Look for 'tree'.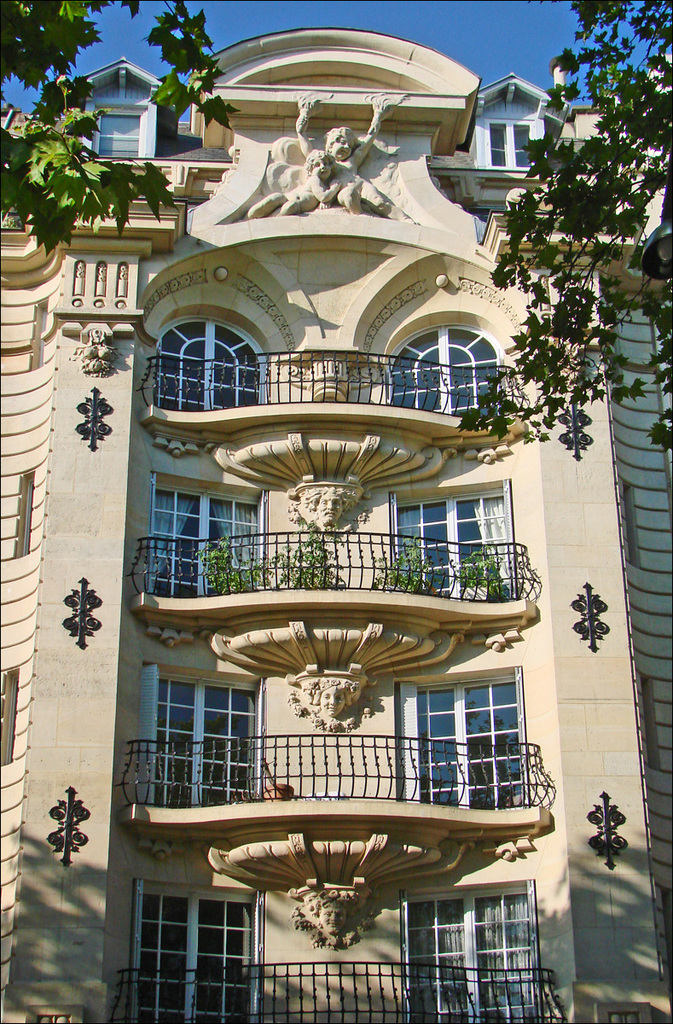
Found: bbox(0, 6, 236, 256).
